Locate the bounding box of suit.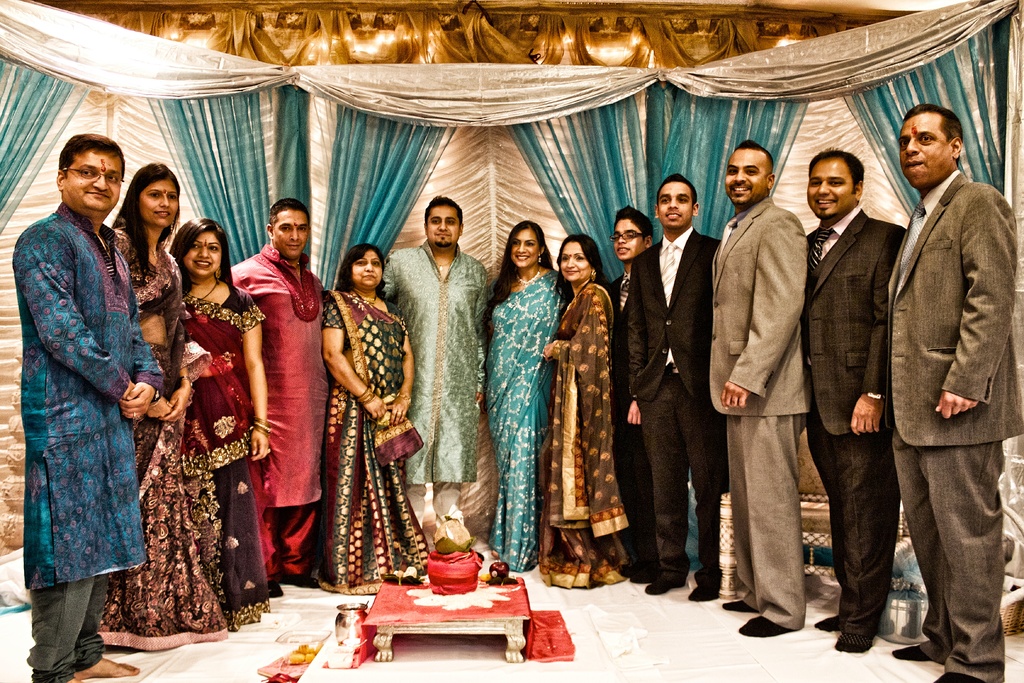
Bounding box: box=[719, 131, 852, 630].
